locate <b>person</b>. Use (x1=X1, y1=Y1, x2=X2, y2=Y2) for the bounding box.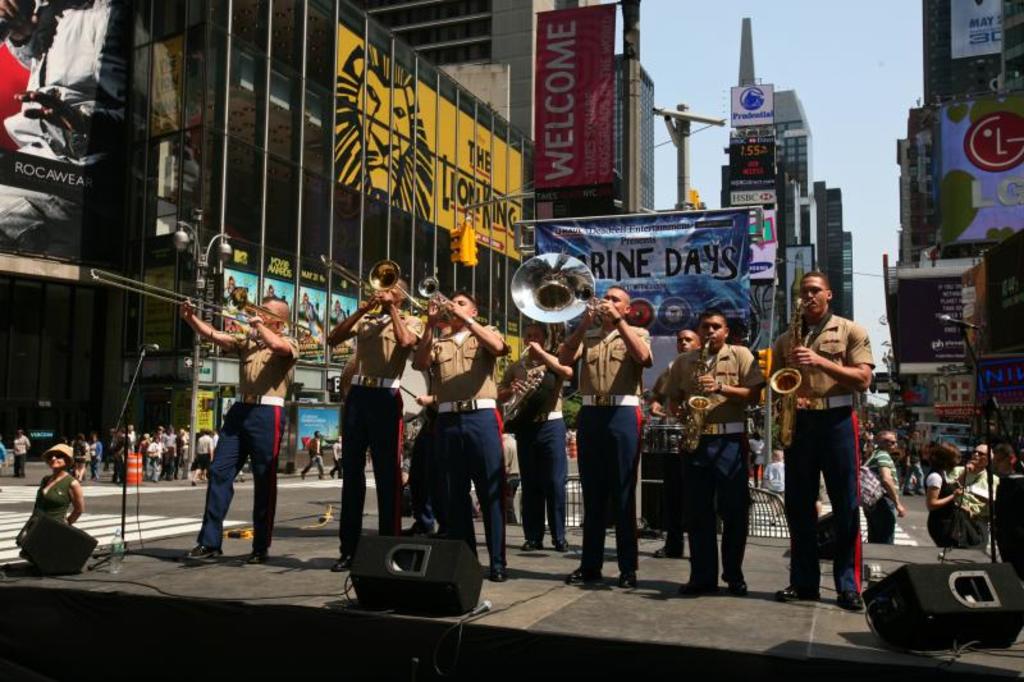
(x1=497, y1=324, x2=581, y2=550).
